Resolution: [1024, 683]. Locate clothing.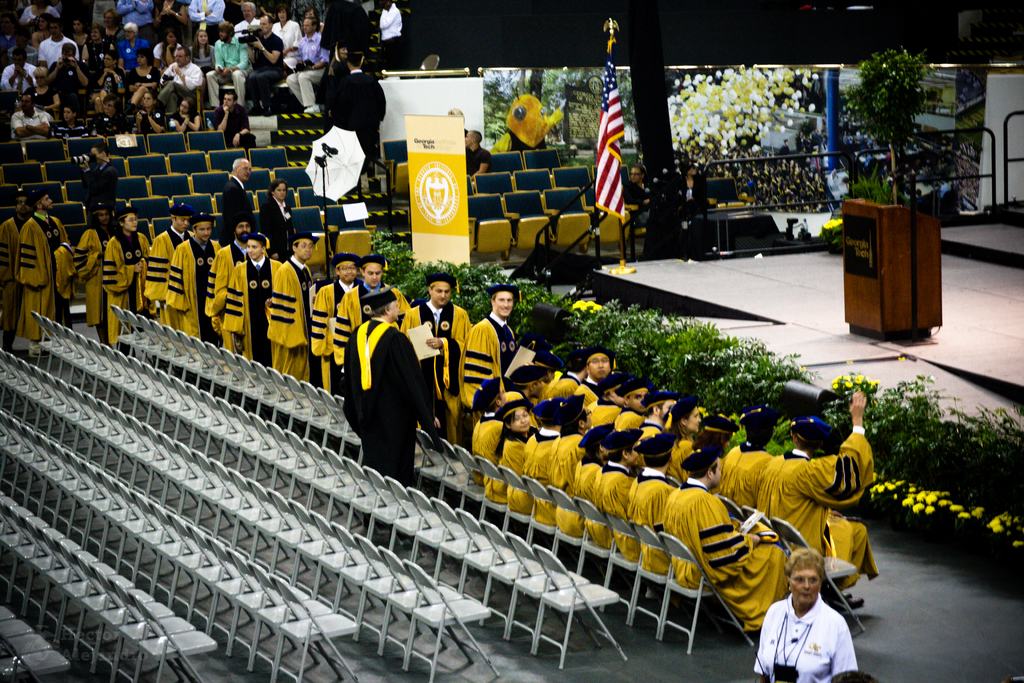
region(224, 255, 283, 367).
